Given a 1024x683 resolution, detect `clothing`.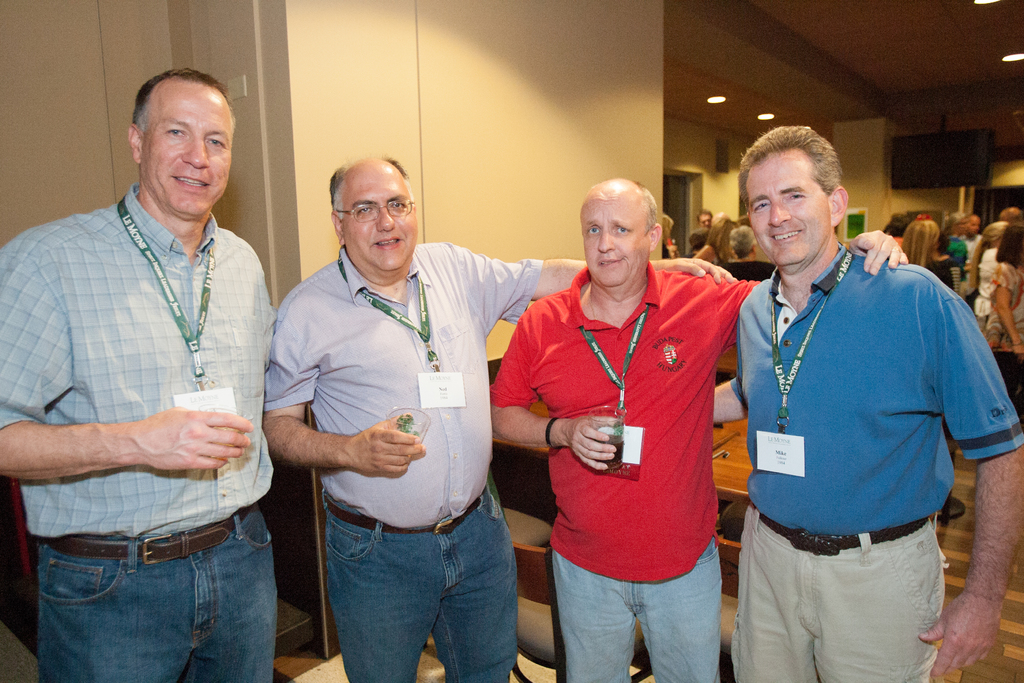
[262,246,547,682].
